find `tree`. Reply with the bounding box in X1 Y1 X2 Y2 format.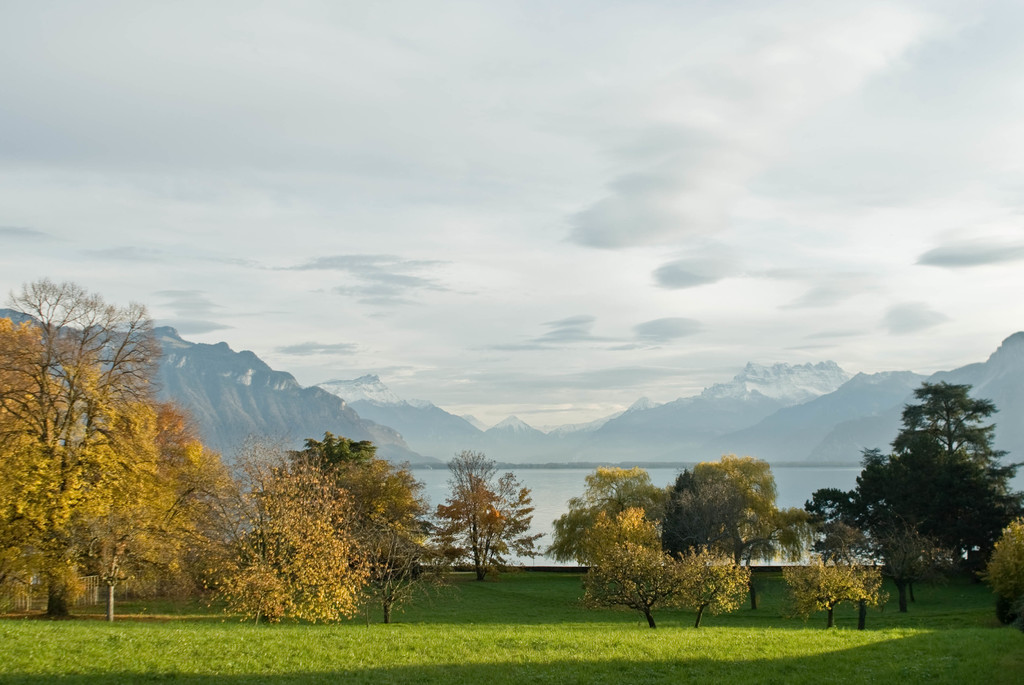
351 510 464 623.
